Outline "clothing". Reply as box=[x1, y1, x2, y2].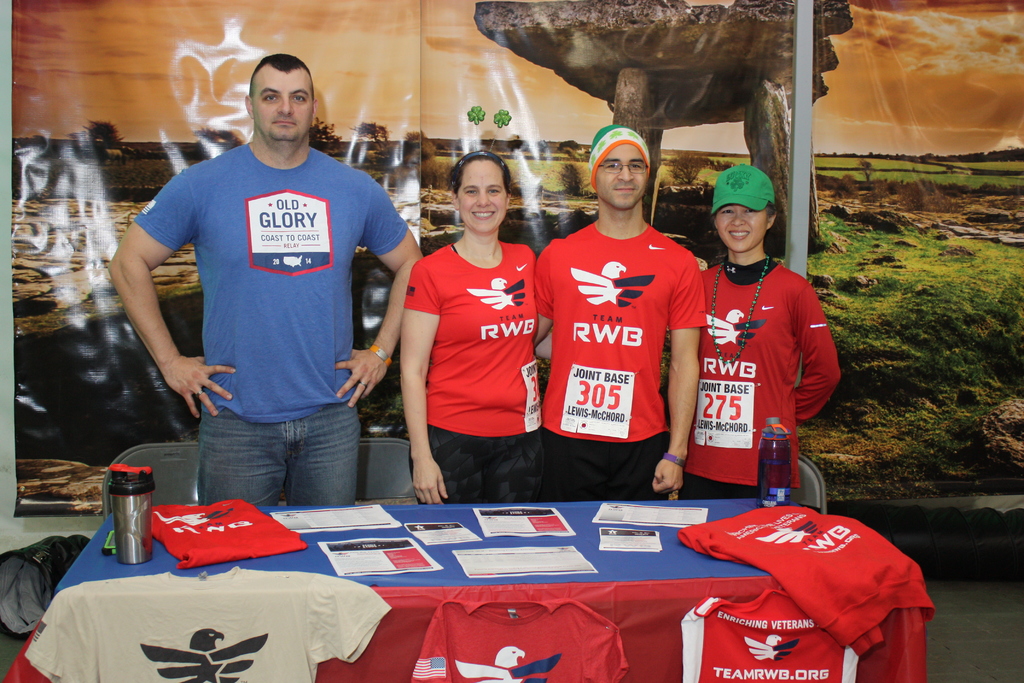
box=[139, 95, 398, 504].
